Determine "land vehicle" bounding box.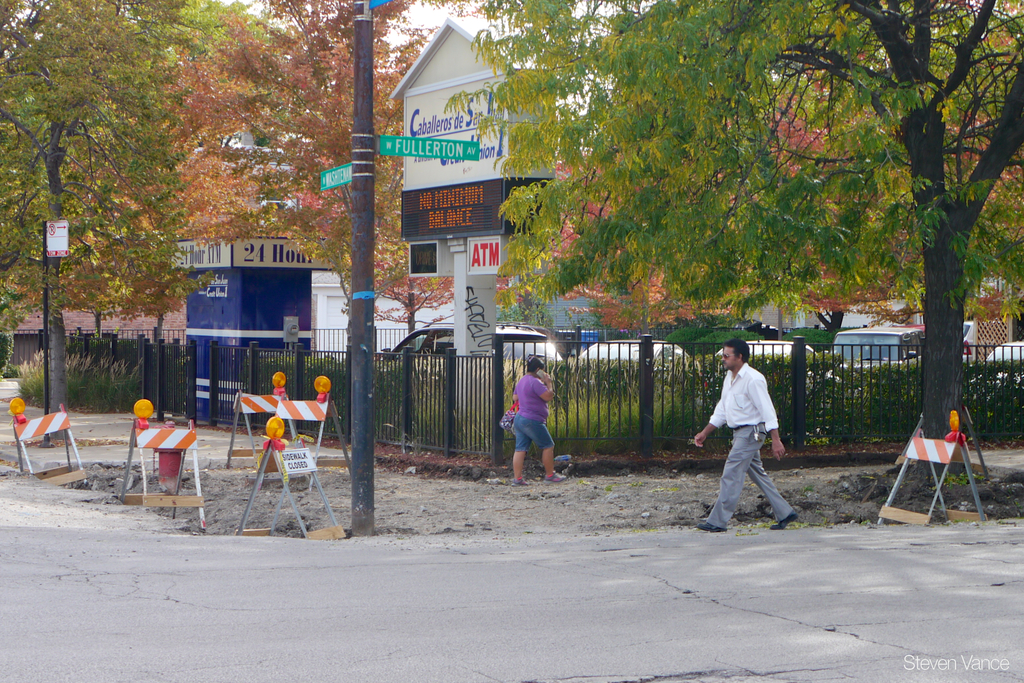
Determined: 577, 336, 715, 393.
